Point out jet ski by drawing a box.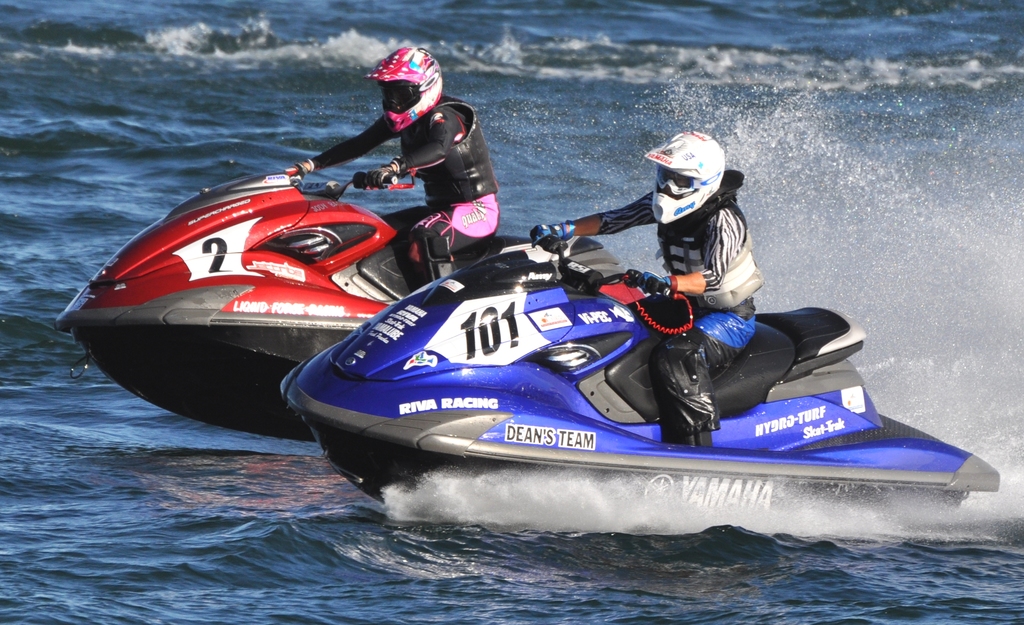
280 223 1001 537.
